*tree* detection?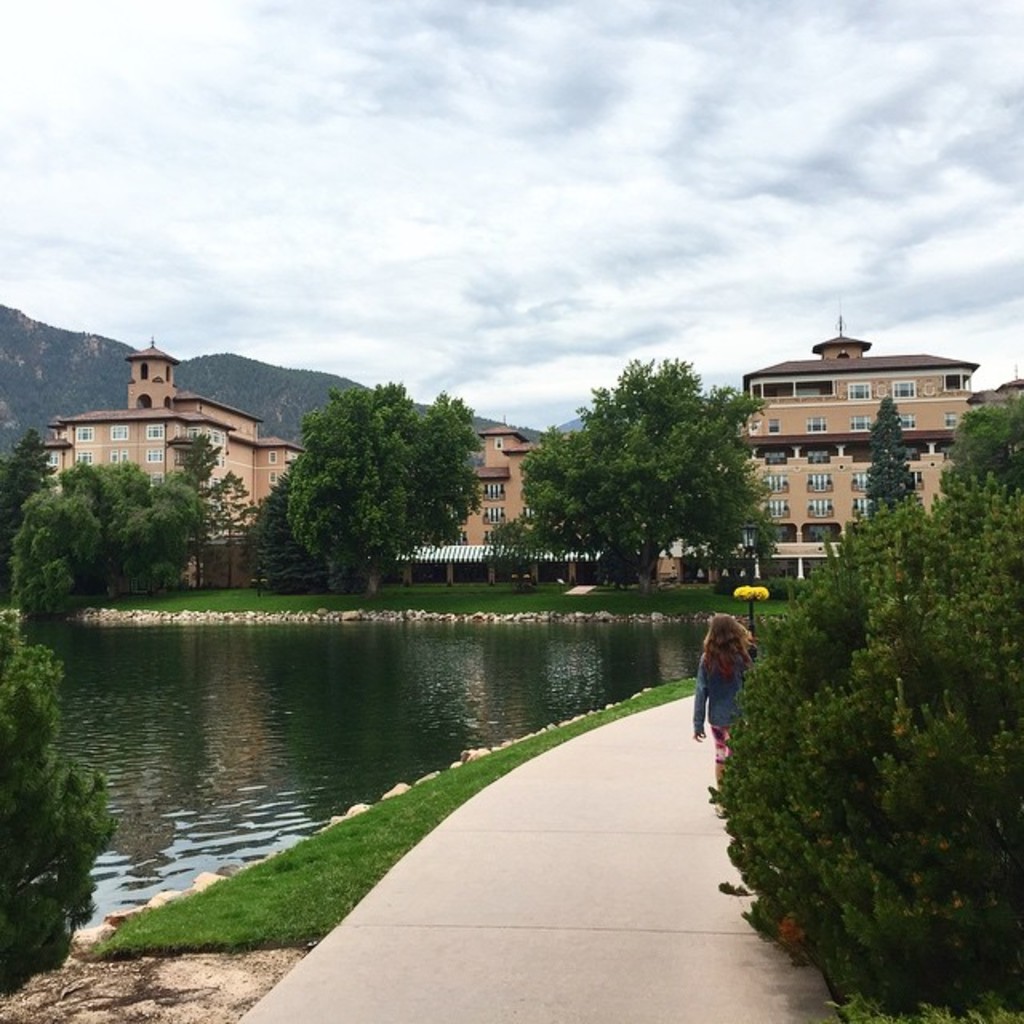
{"x1": 936, "y1": 395, "x2": 1022, "y2": 496}
